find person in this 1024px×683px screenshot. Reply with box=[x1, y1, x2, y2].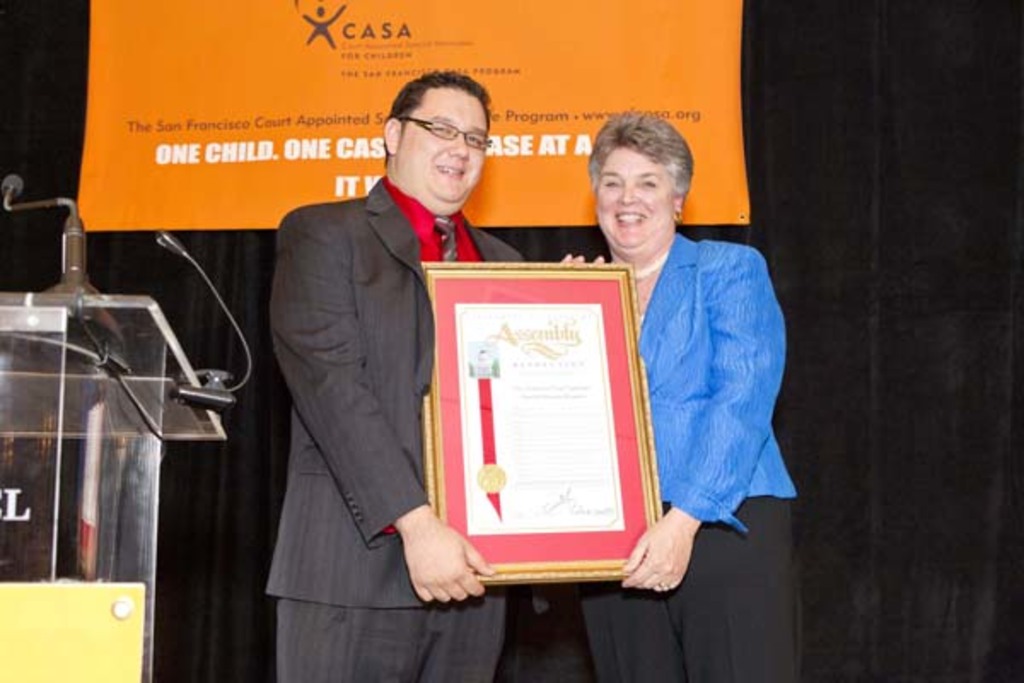
box=[271, 65, 613, 681].
